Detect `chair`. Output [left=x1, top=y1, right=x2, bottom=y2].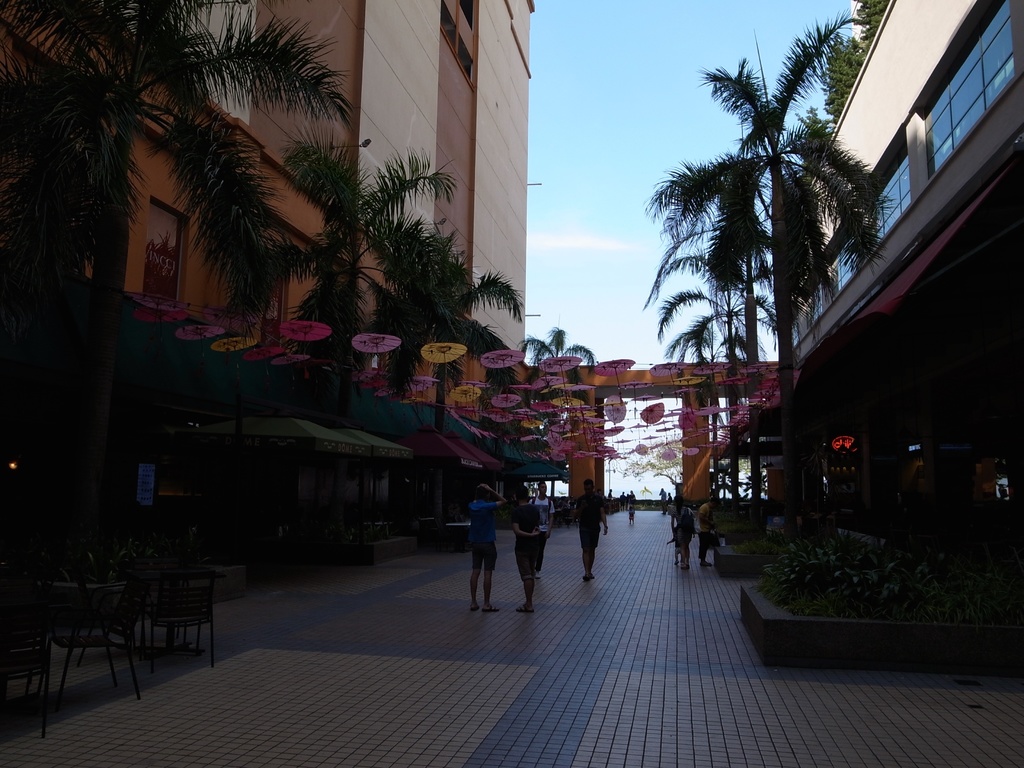
[left=18, top=545, right=171, bottom=716].
